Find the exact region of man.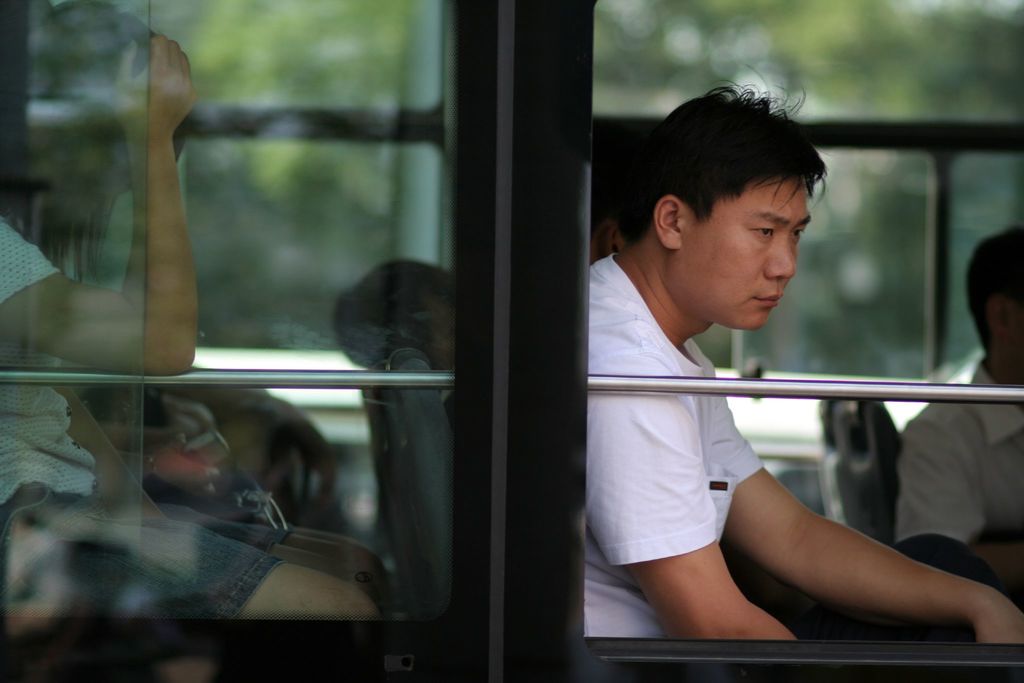
Exact region: [x1=902, y1=222, x2=1023, y2=605].
